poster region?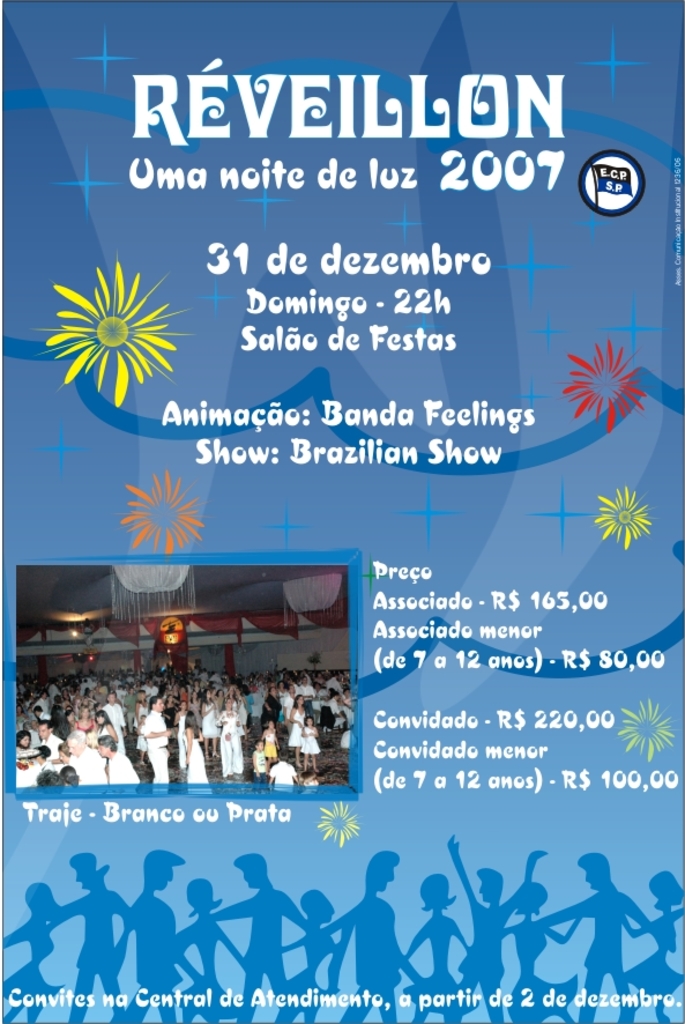
[left=0, top=0, right=684, bottom=1023]
